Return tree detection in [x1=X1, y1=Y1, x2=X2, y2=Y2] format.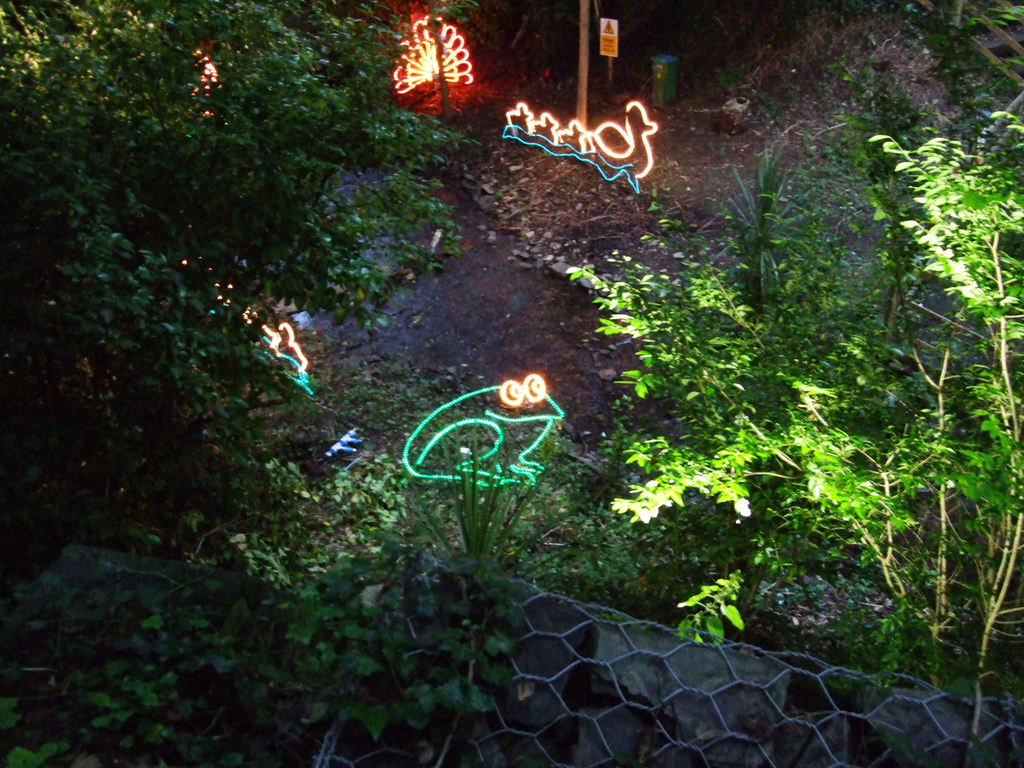
[x1=36, y1=12, x2=438, y2=545].
